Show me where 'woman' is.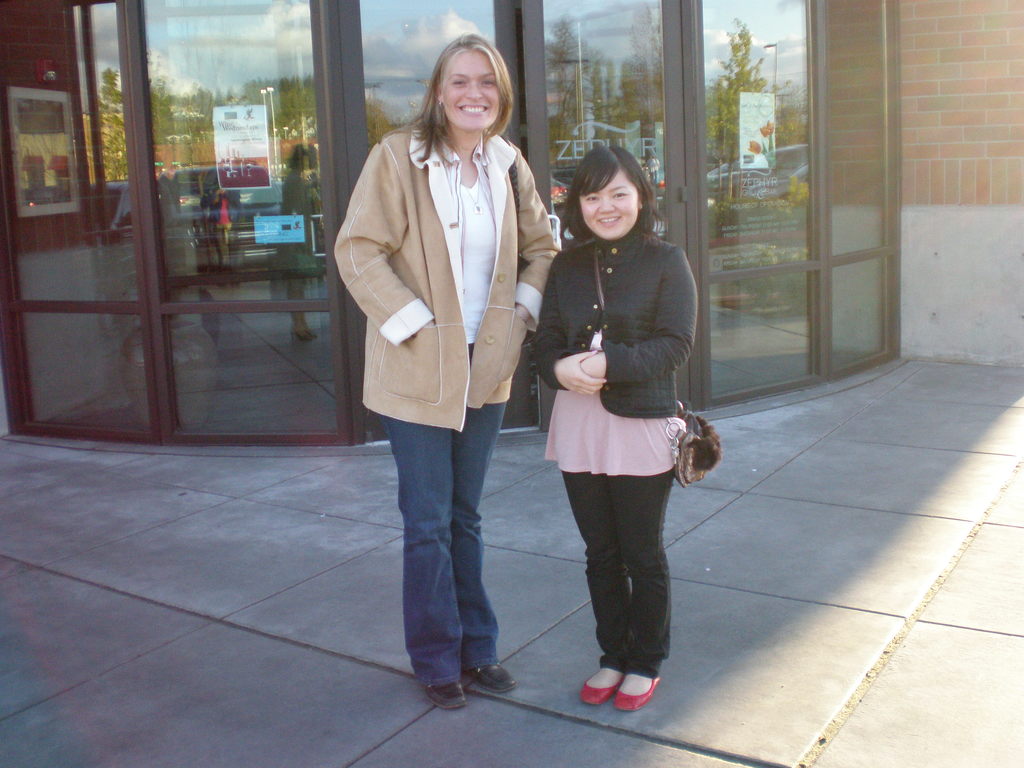
'woman' is at l=330, t=26, r=563, b=717.
